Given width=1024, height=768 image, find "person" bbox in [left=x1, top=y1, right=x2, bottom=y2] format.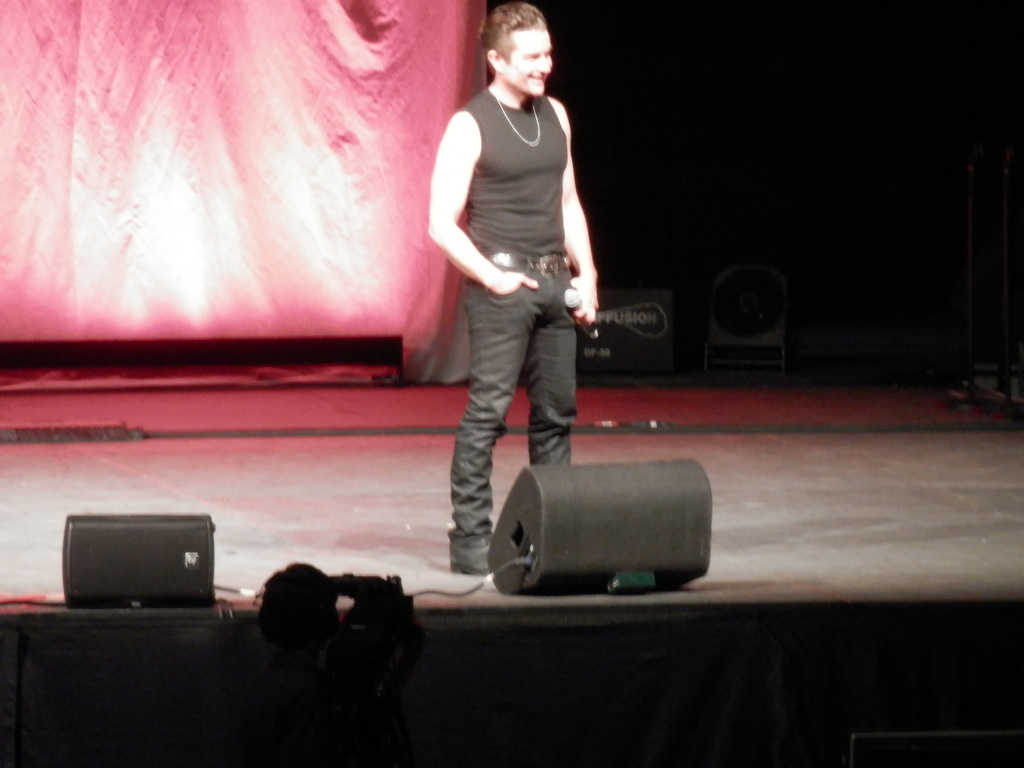
[left=432, top=1, right=598, bottom=573].
